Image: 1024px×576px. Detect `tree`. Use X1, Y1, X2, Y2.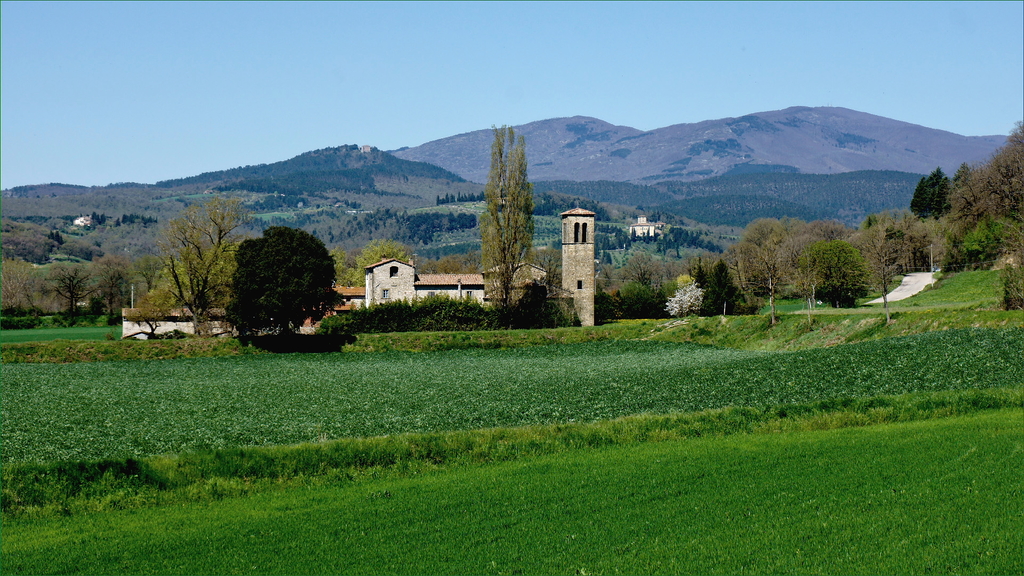
719, 214, 806, 330.
